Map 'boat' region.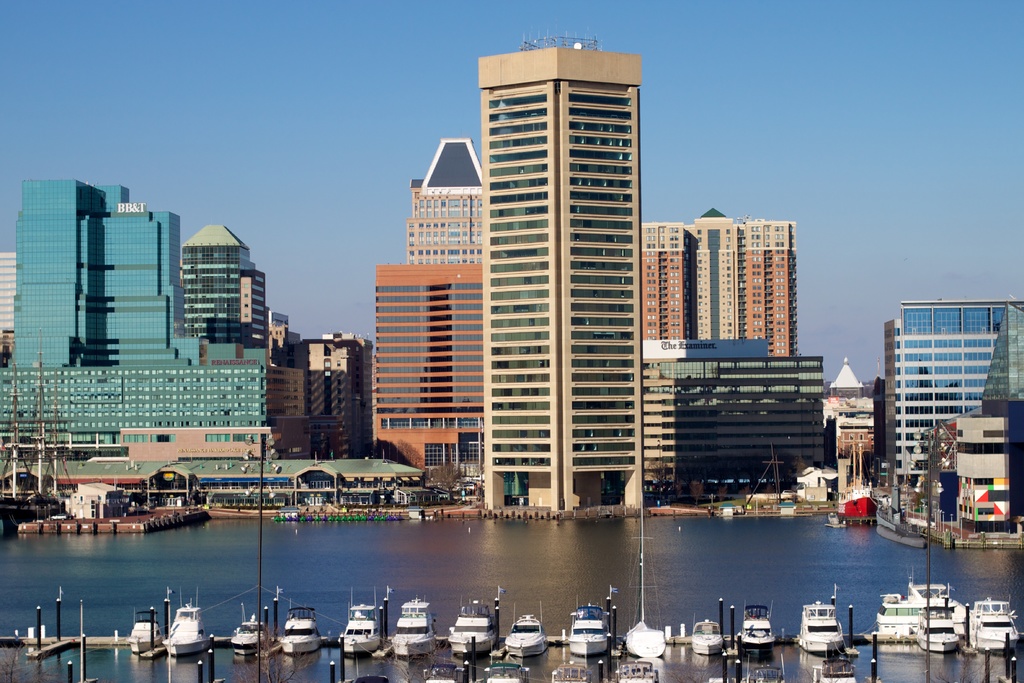
Mapped to x1=232 y1=611 x2=273 y2=661.
